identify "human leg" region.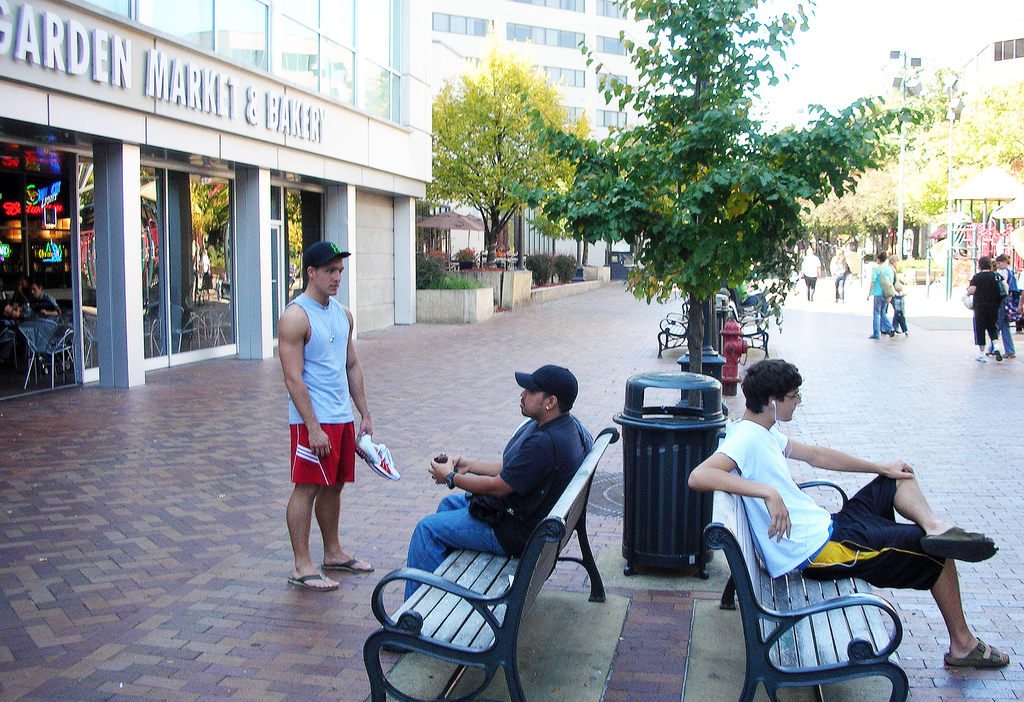
Region: 1003 305 1018 356.
